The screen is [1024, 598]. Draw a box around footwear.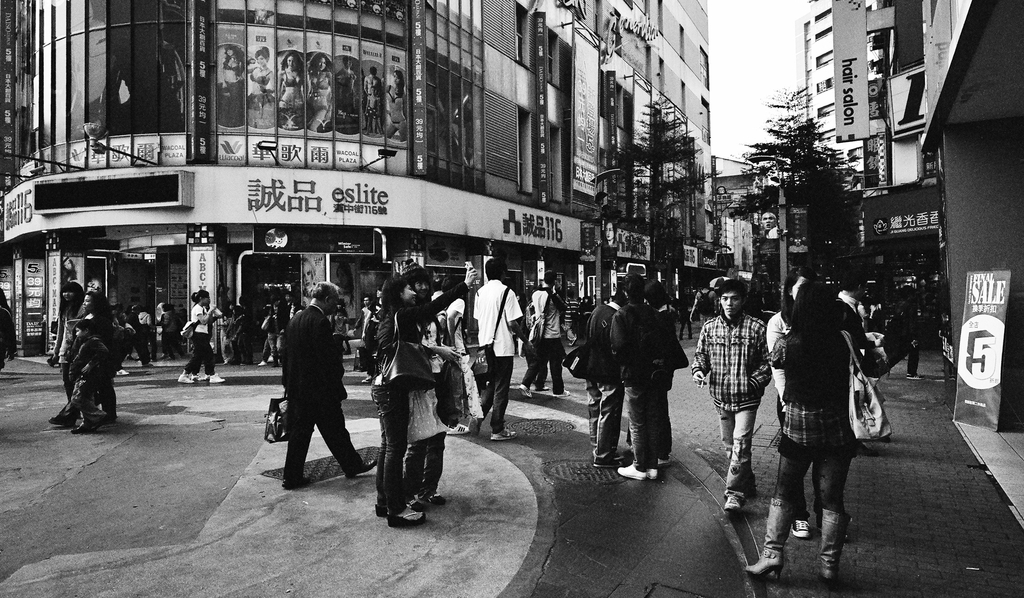
bbox=[47, 414, 72, 426].
